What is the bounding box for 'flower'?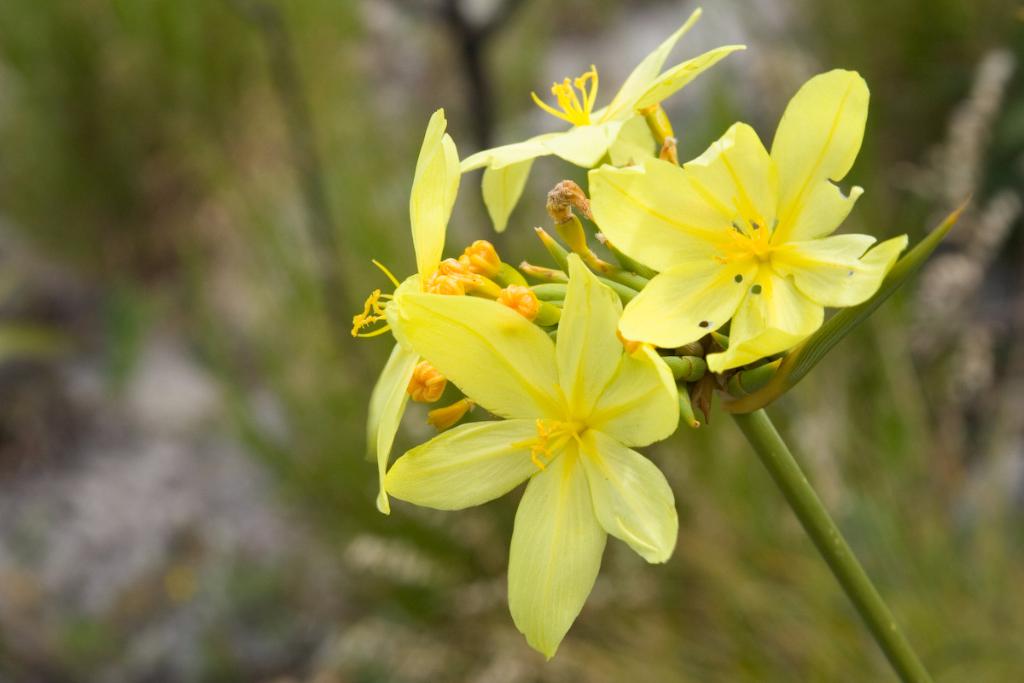
detection(603, 72, 897, 388).
